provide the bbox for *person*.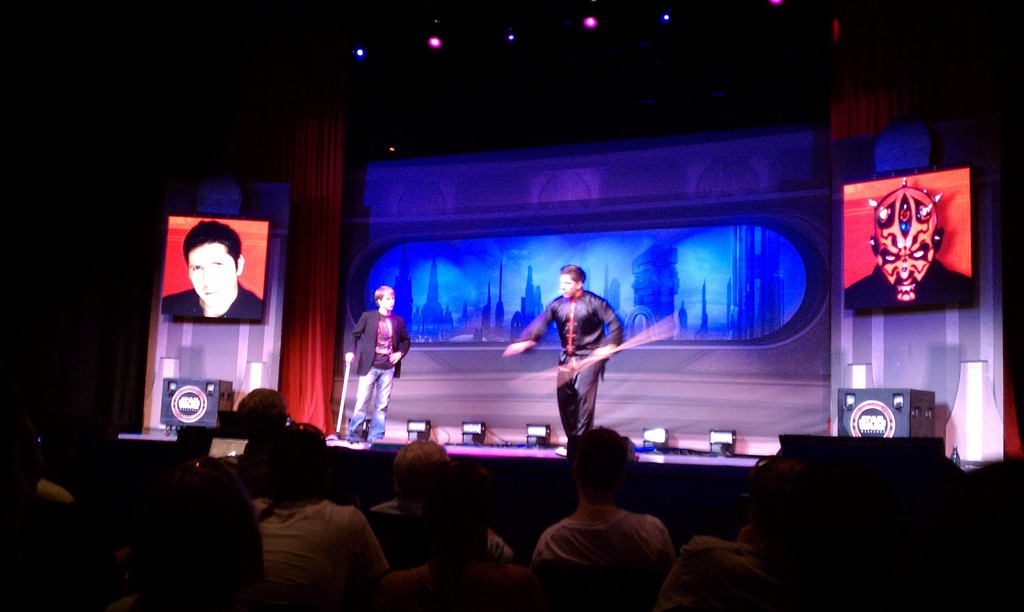
853 185 979 320.
